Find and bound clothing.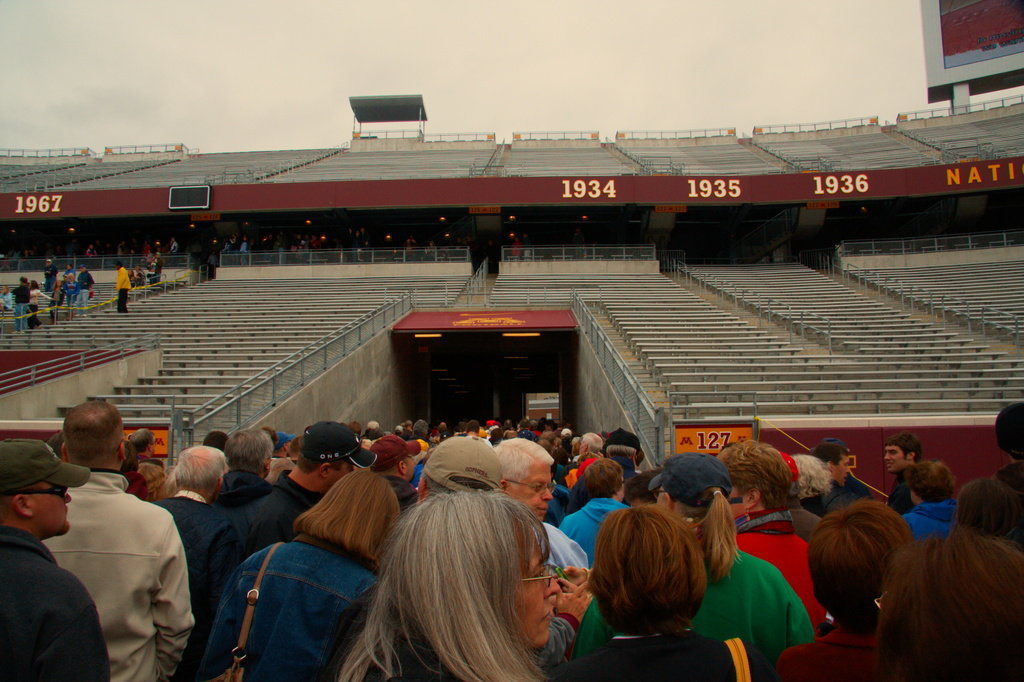
Bound: (left=115, top=267, right=131, bottom=312).
